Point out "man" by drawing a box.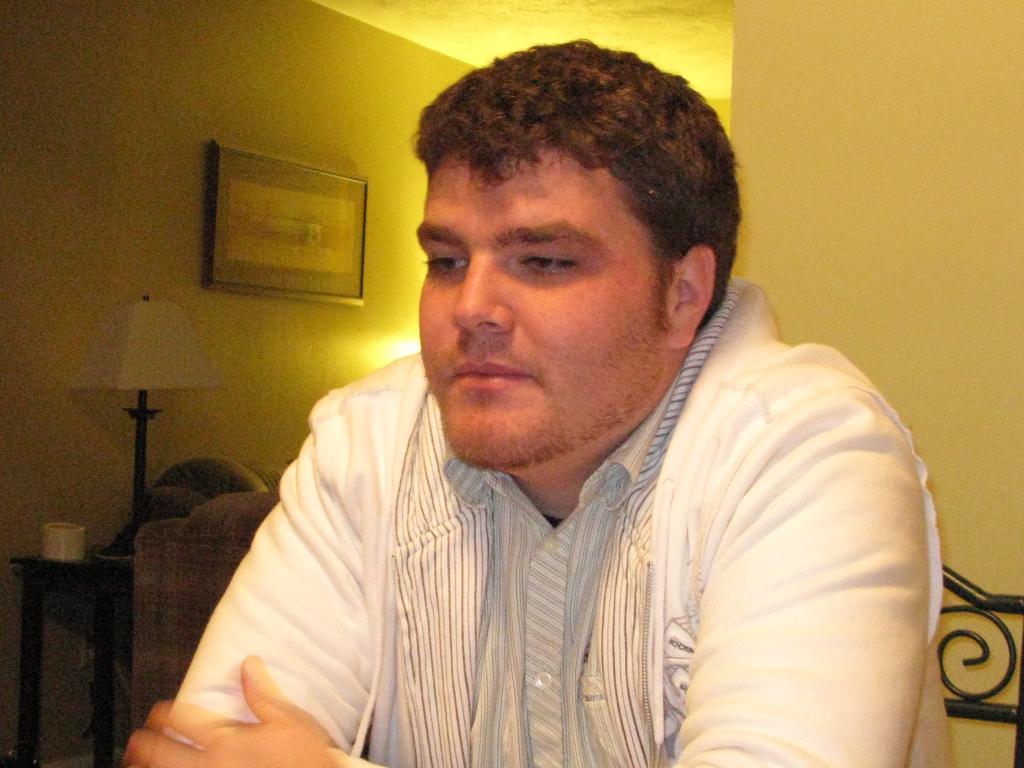
126 36 947 767.
